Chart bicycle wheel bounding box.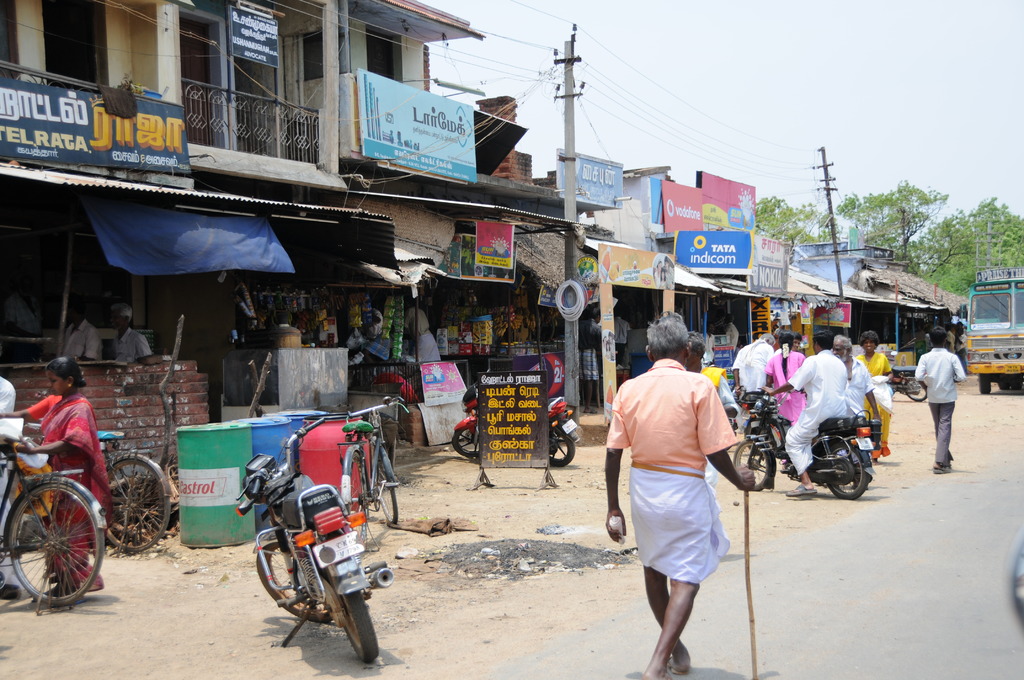
Charted: select_region(349, 453, 371, 542).
